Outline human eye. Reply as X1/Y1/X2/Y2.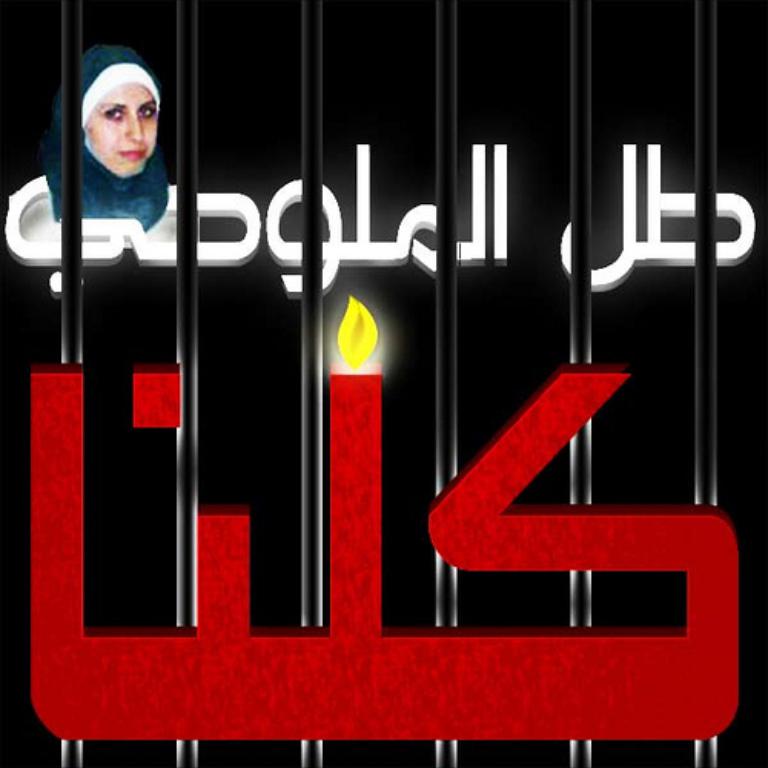
104/106/127/123.
